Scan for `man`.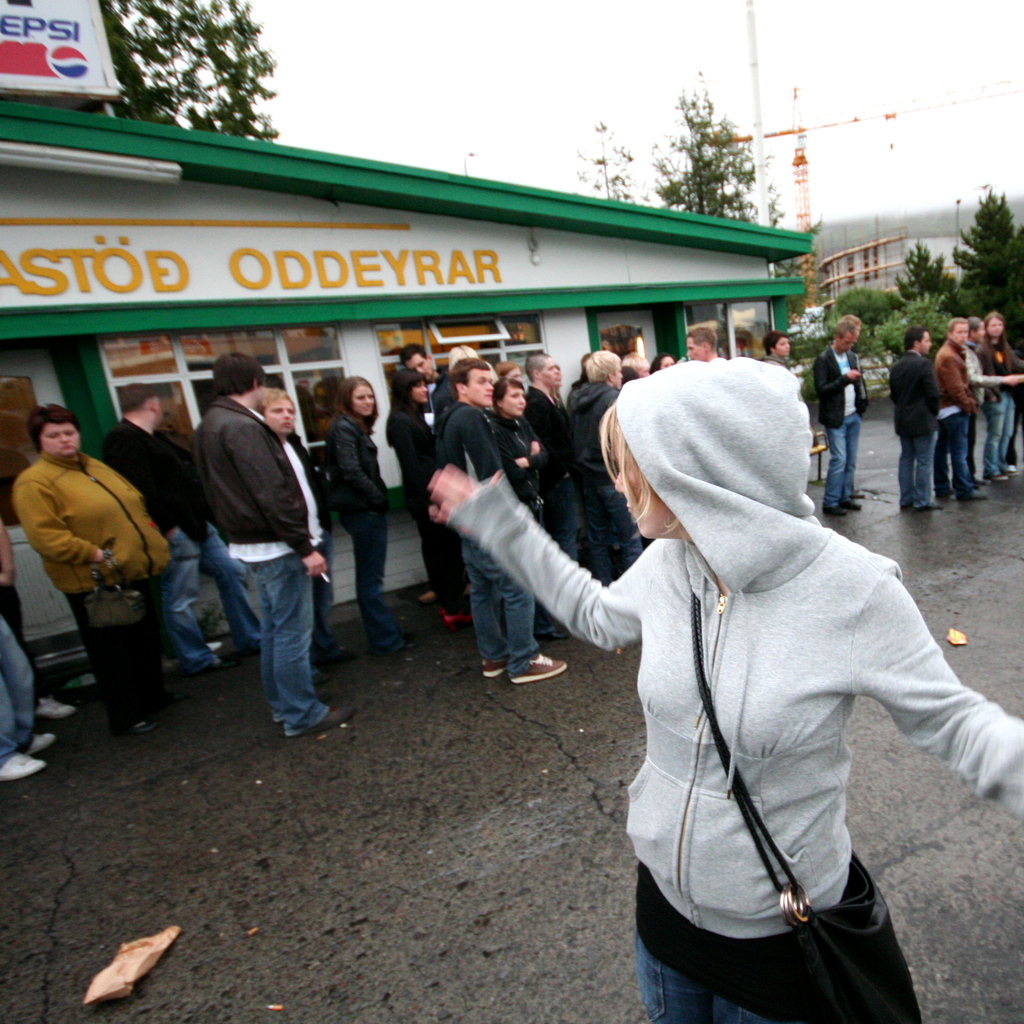
Scan result: l=889, t=326, r=941, b=511.
